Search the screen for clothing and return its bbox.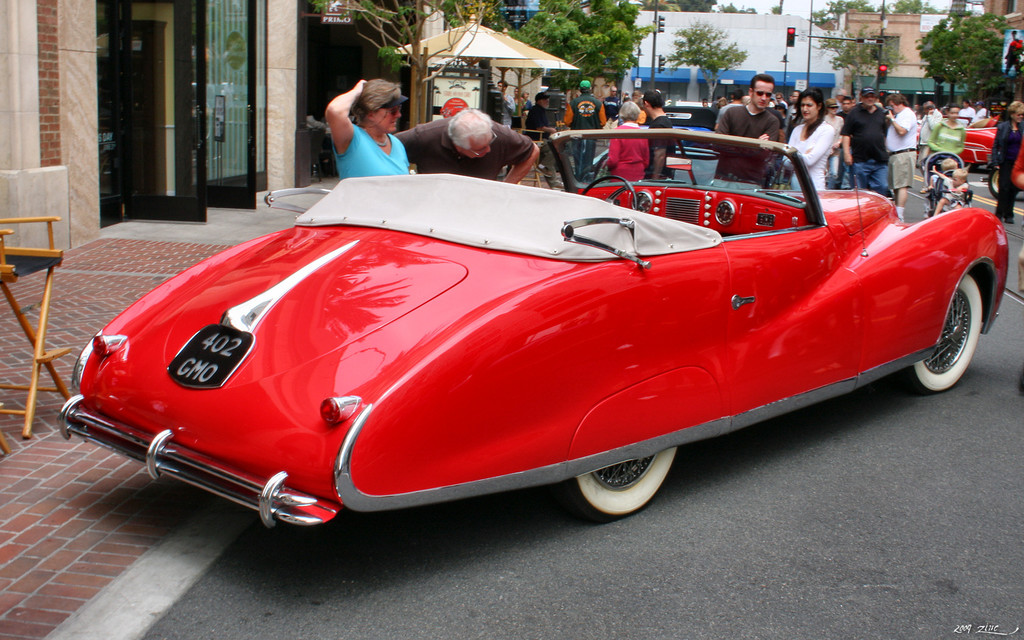
Found: (x1=985, y1=115, x2=1023, y2=207).
